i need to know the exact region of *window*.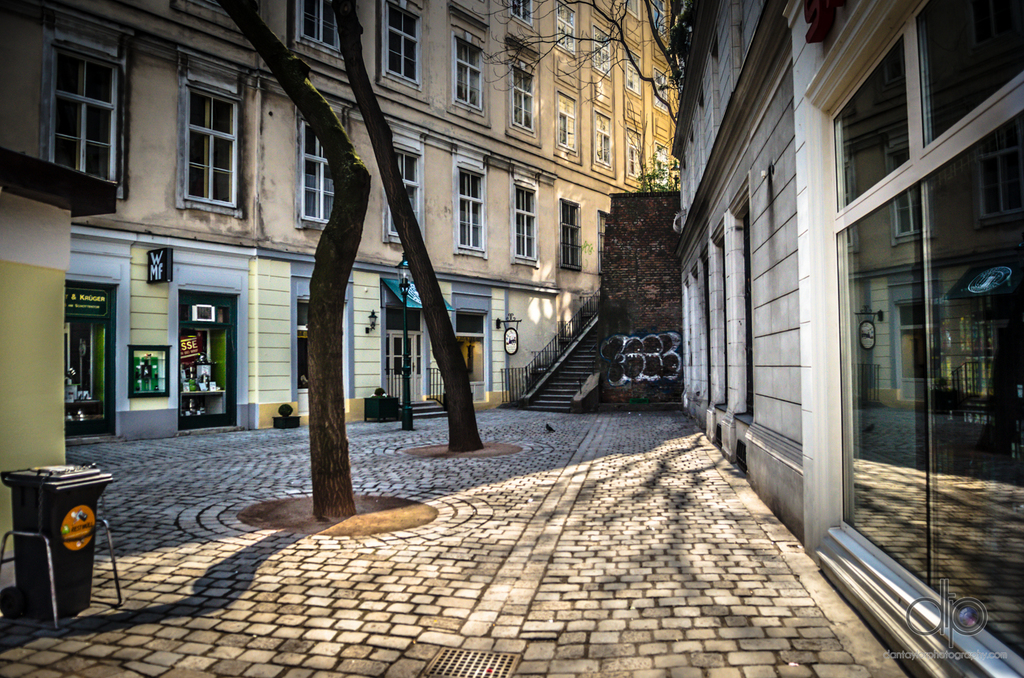
Region: BBox(595, 108, 616, 180).
